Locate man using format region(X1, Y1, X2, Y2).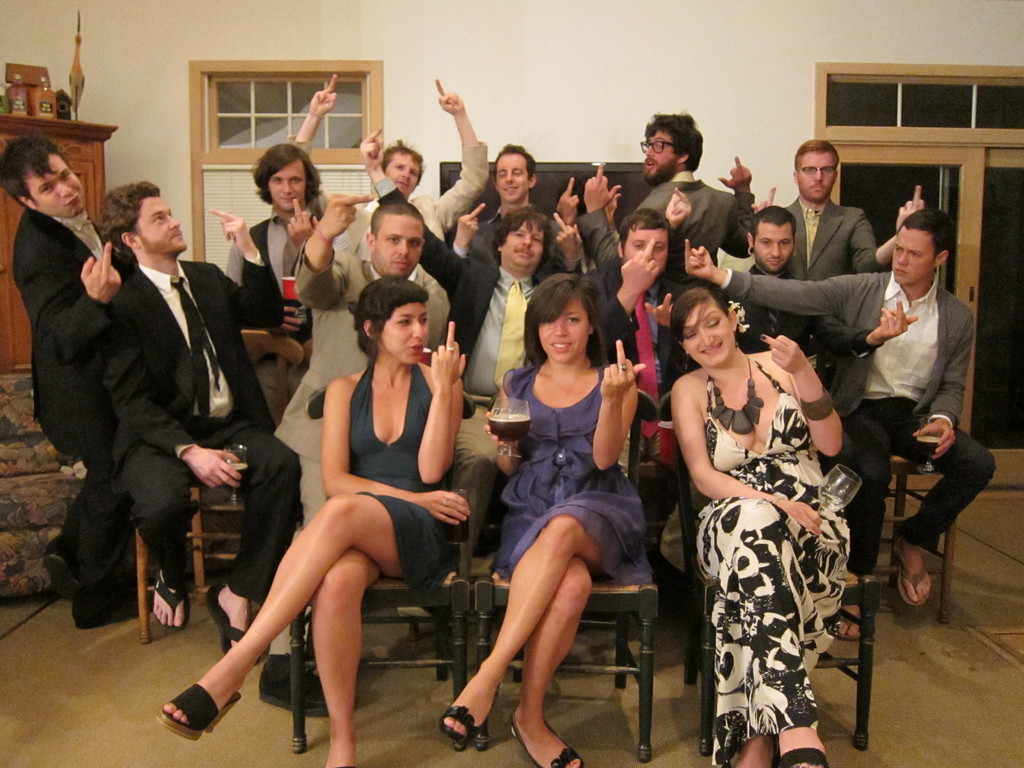
region(273, 190, 452, 723).
